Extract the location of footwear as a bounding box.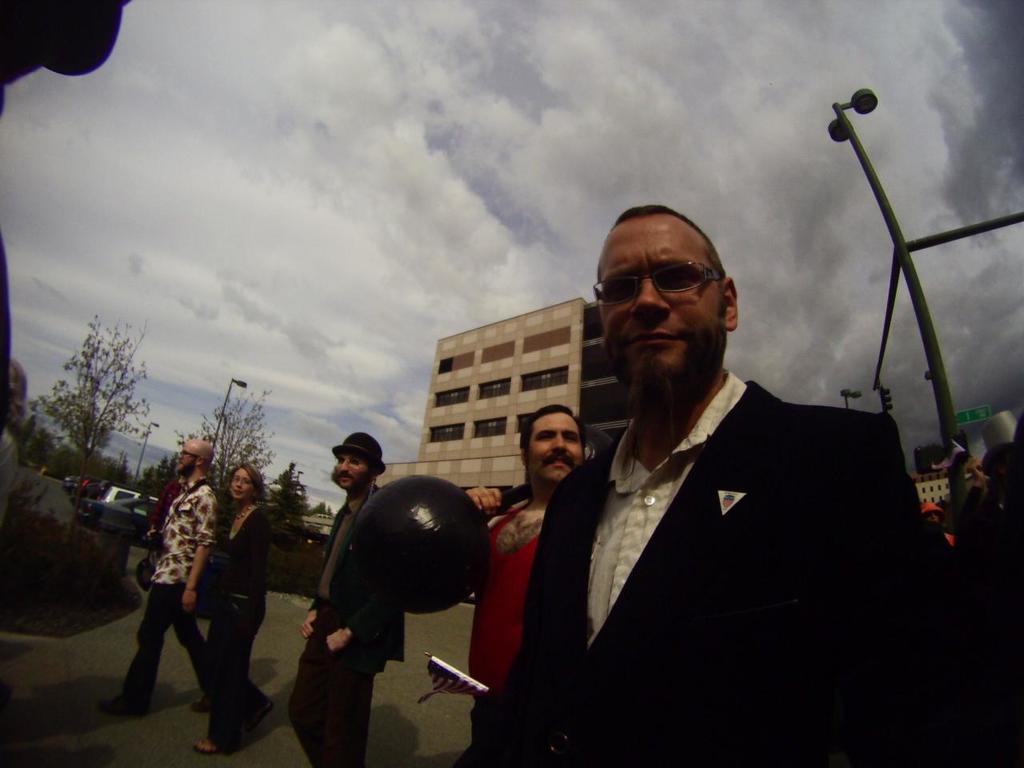
box=[98, 685, 141, 722].
